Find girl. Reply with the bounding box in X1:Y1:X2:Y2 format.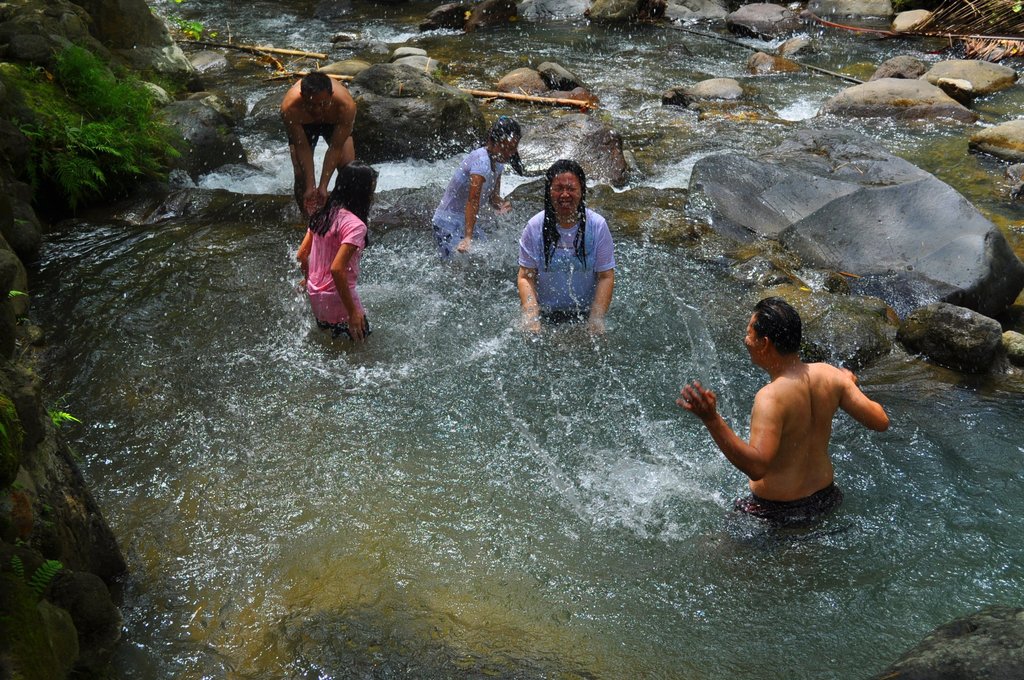
506:165:620:346.
